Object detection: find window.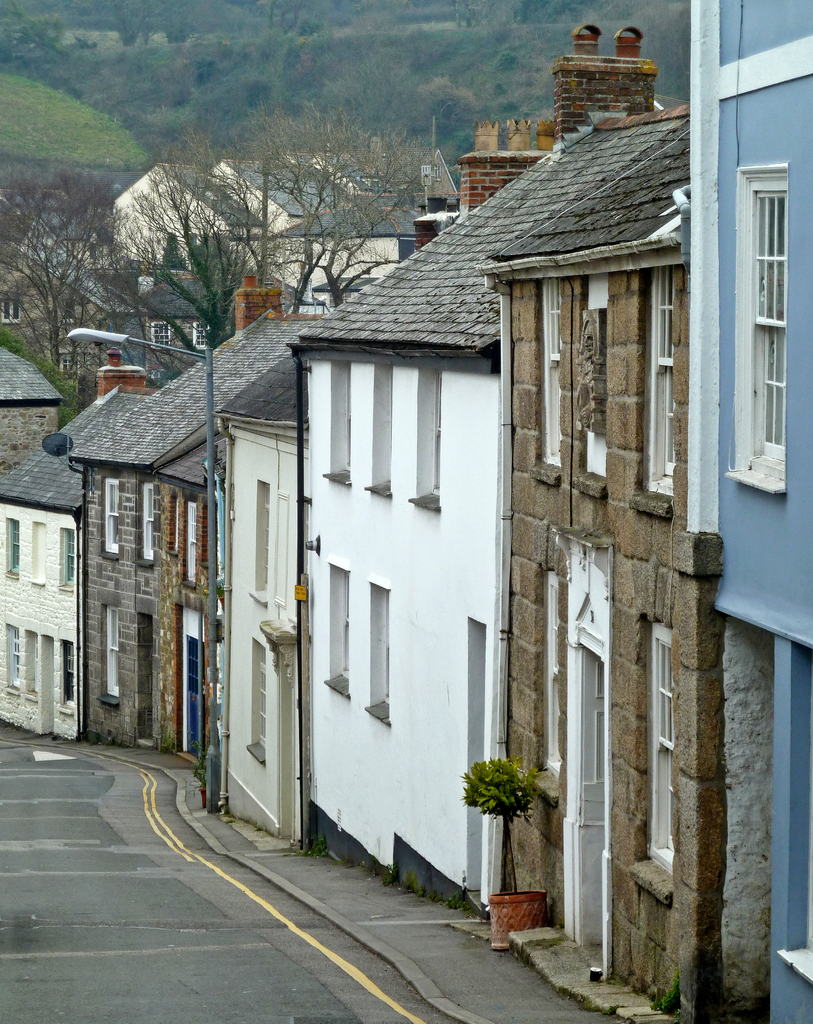
x1=107, y1=600, x2=123, y2=697.
